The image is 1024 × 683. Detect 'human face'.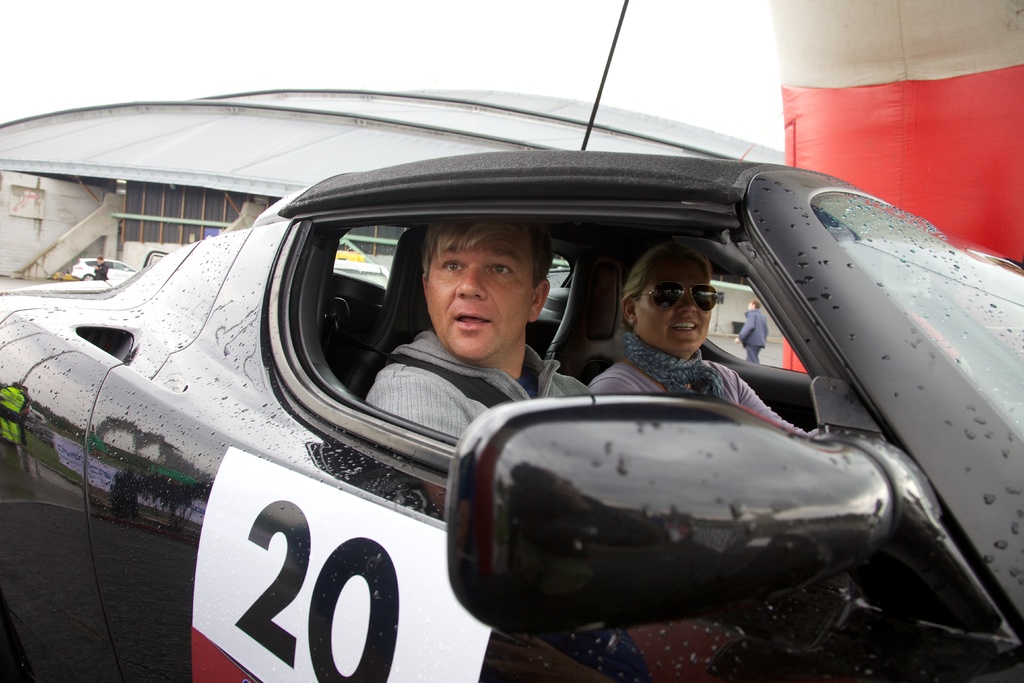
Detection: left=425, top=227, right=533, bottom=359.
